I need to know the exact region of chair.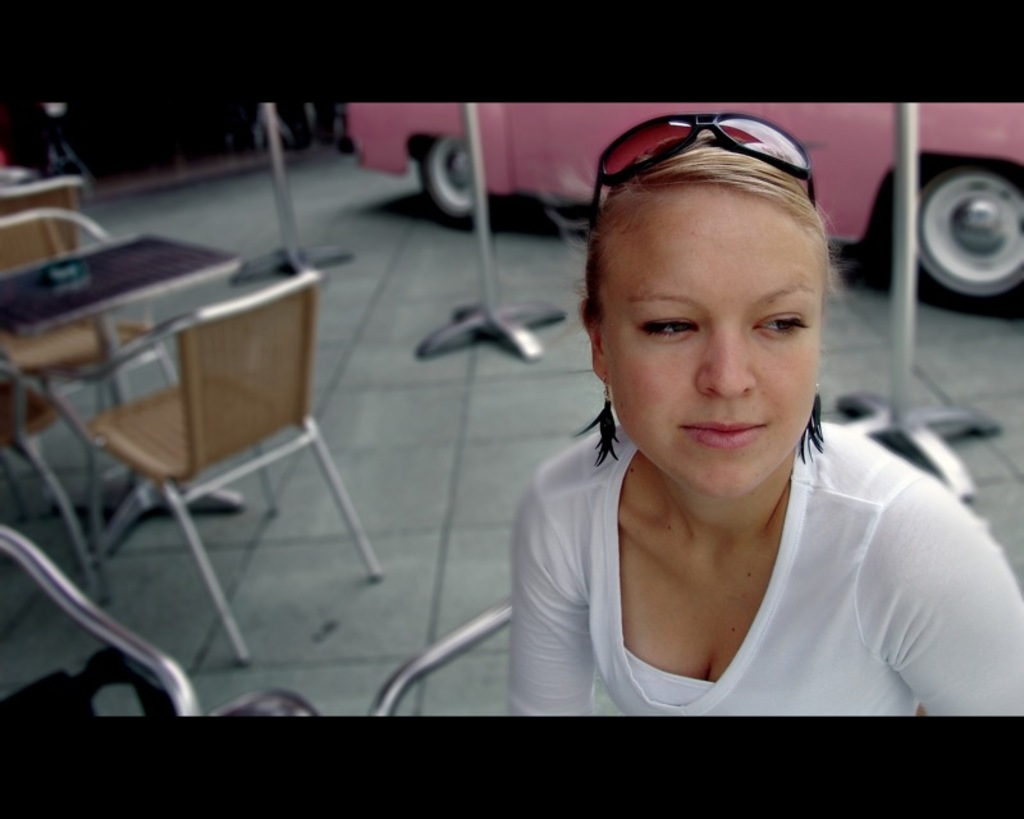
Region: x1=0 y1=206 x2=178 y2=482.
